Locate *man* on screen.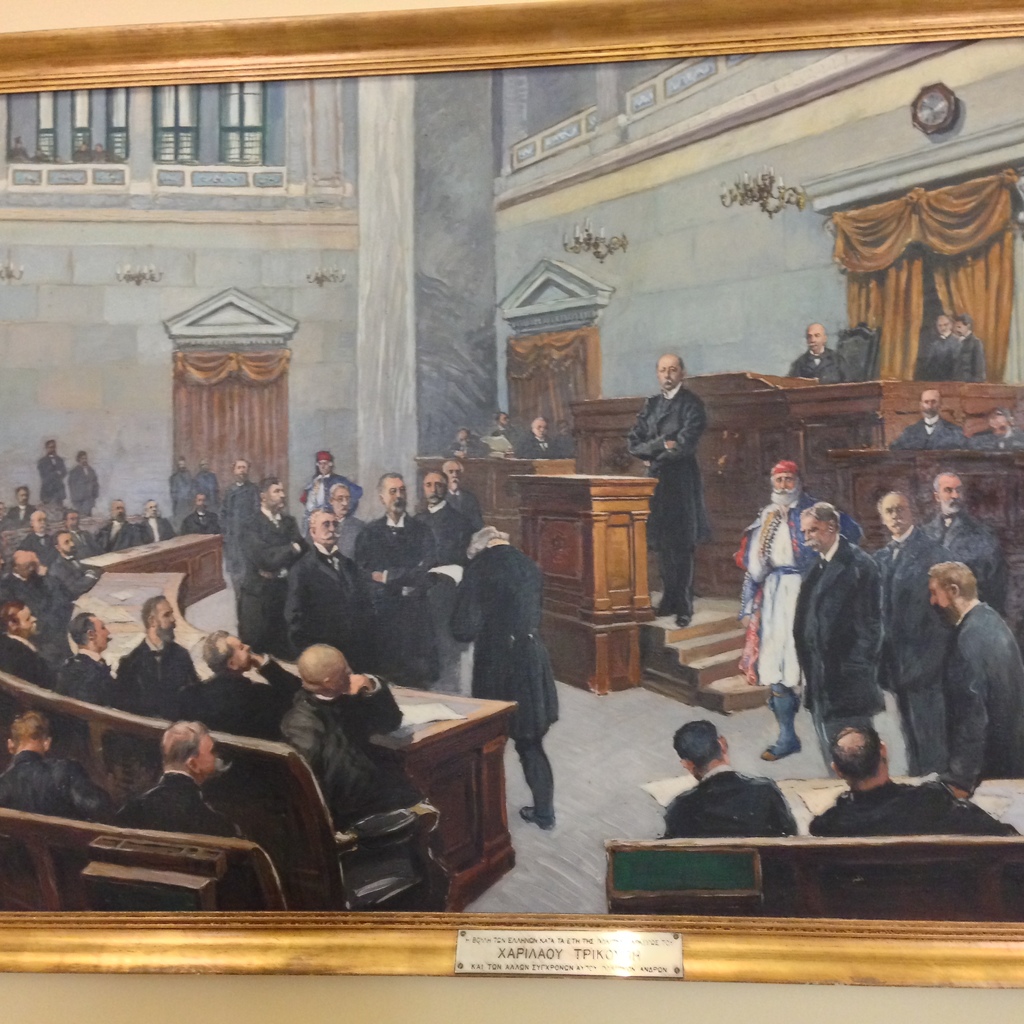
On screen at {"x1": 452, "y1": 524, "x2": 571, "y2": 835}.
